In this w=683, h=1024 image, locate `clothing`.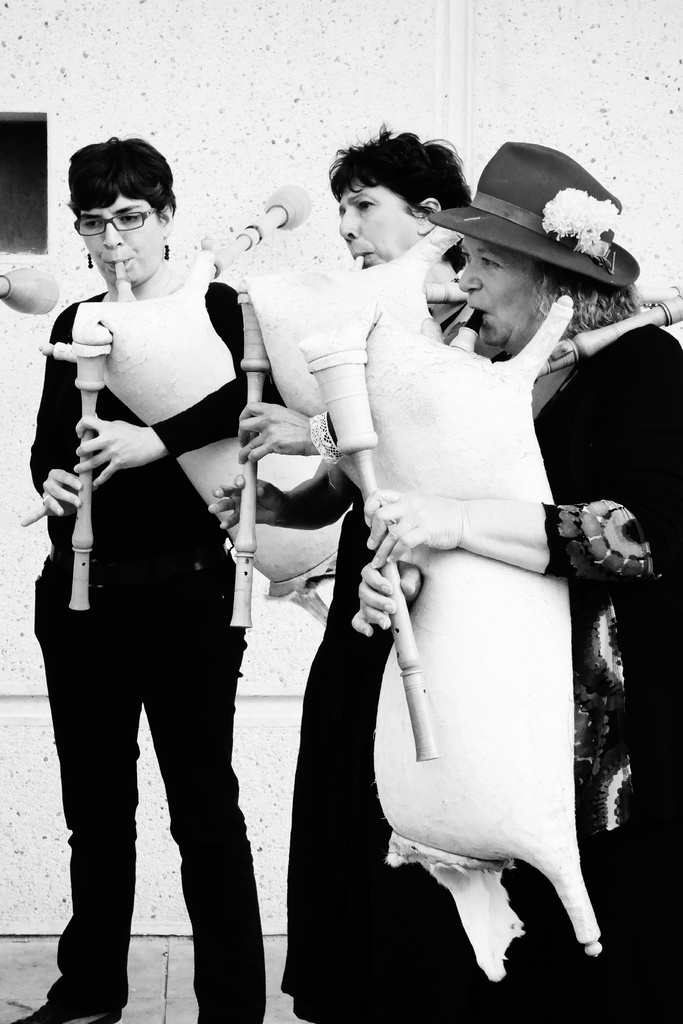
Bounding box: detection(532, 324, 682, 1023).
